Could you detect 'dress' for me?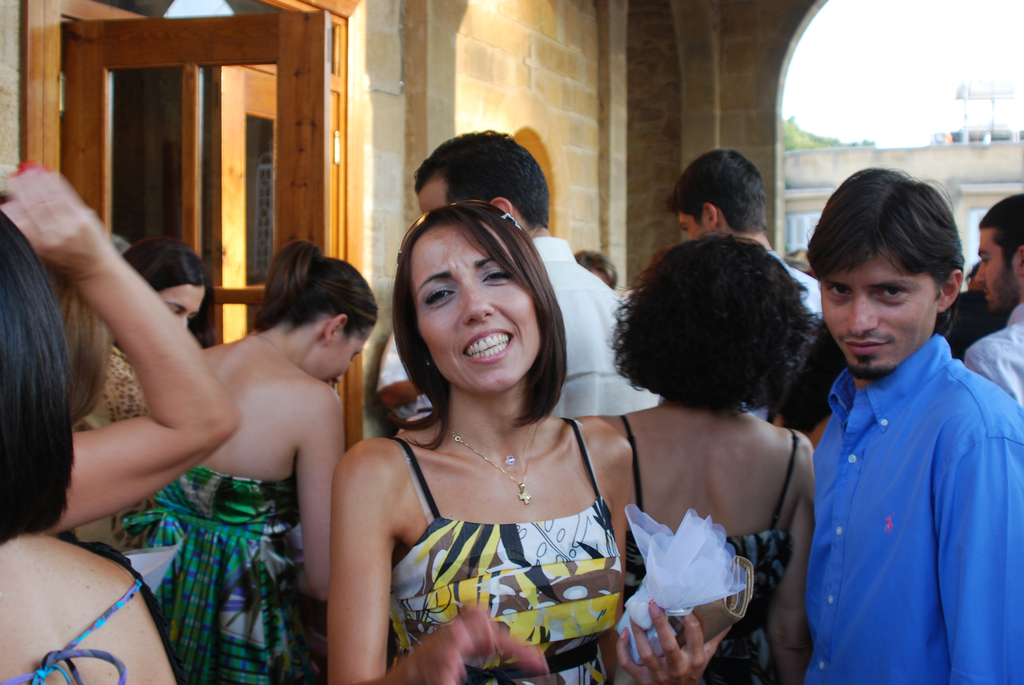
Detection result: BBox(968, 294, 1023, 407).
